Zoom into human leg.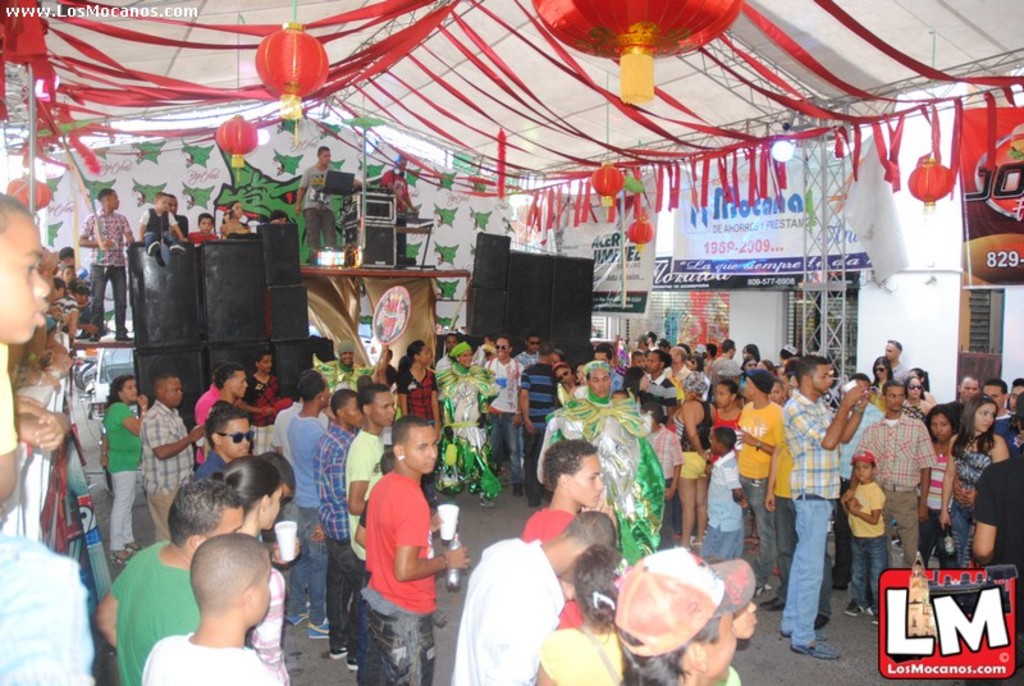
Zoom target: [left=104, top=465, right=136, bottom=566].
